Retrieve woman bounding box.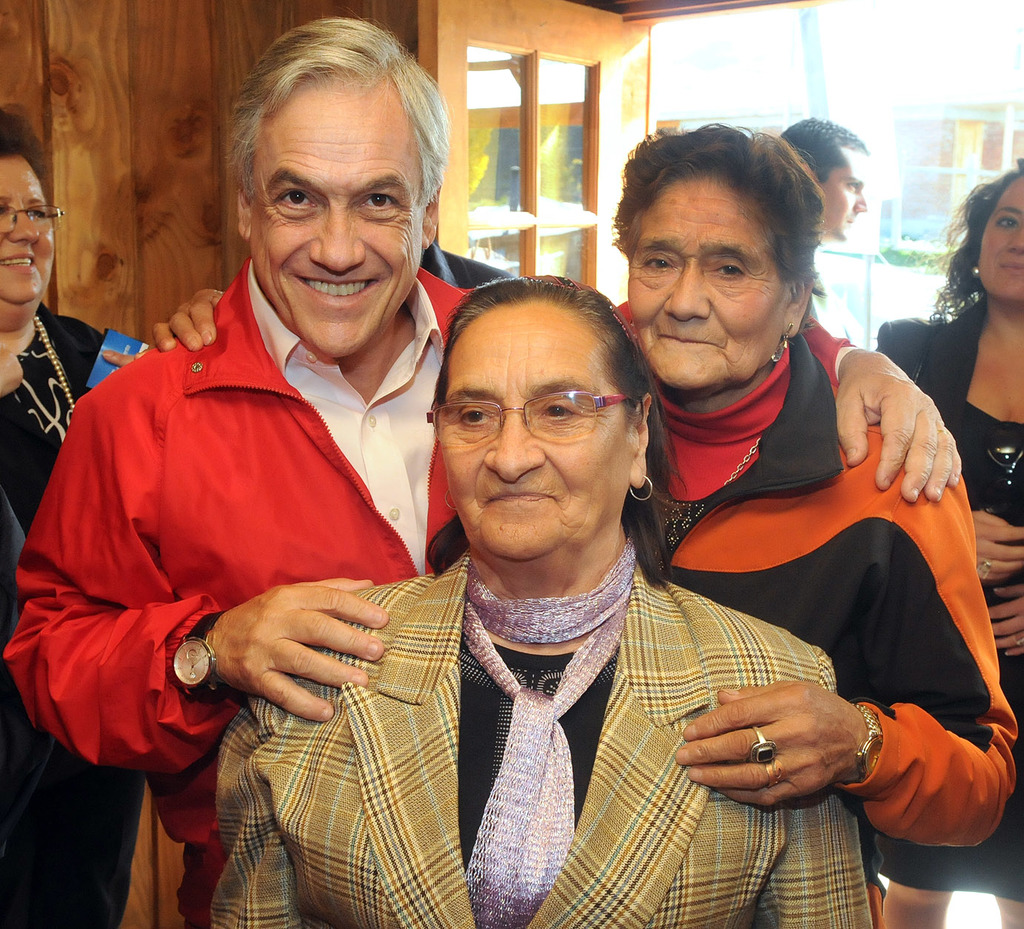
Bounding box: select_region(865, 156, 1023, 928).
